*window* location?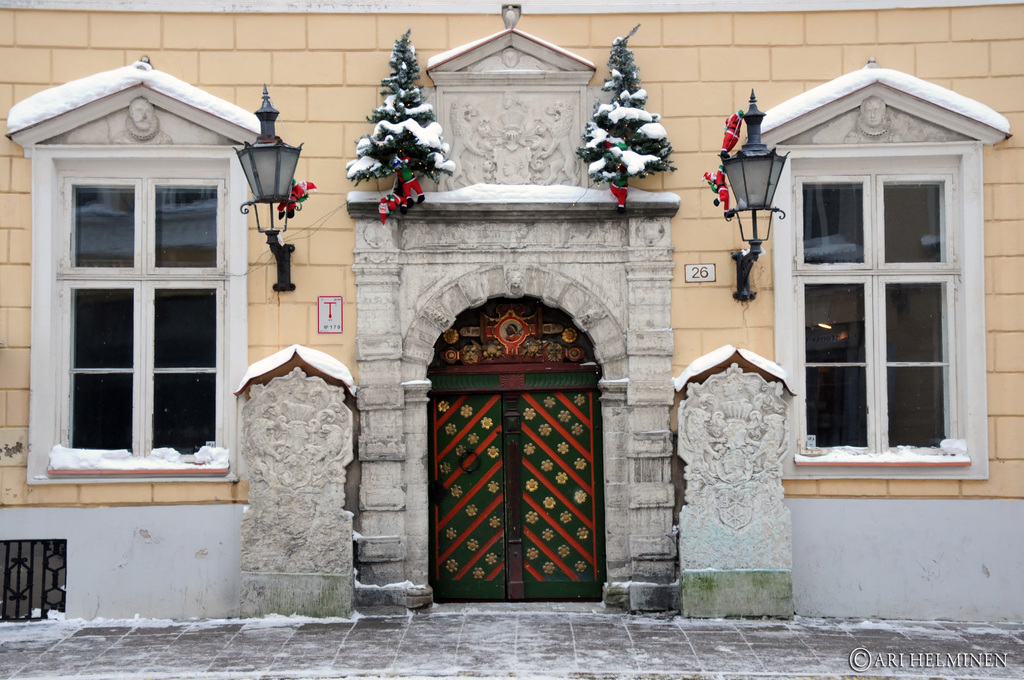
[756,61,996,505]
